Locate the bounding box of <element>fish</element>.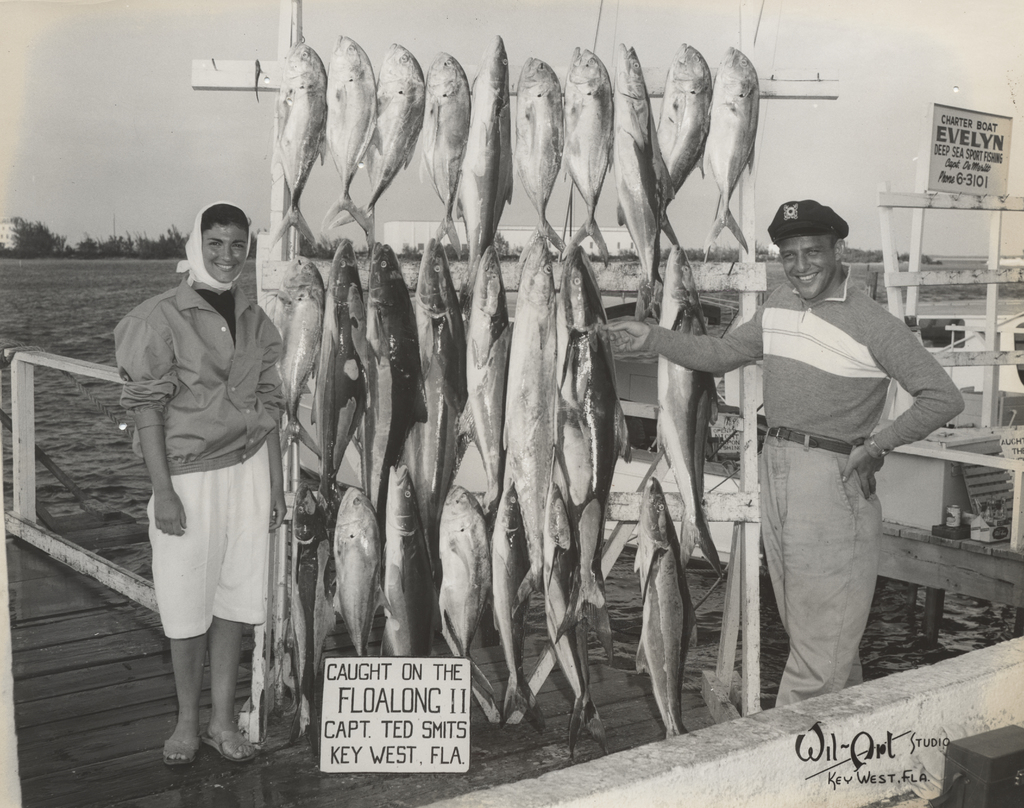
Bounding box: <bbox>509, 53, 570, 254</bbox>.
